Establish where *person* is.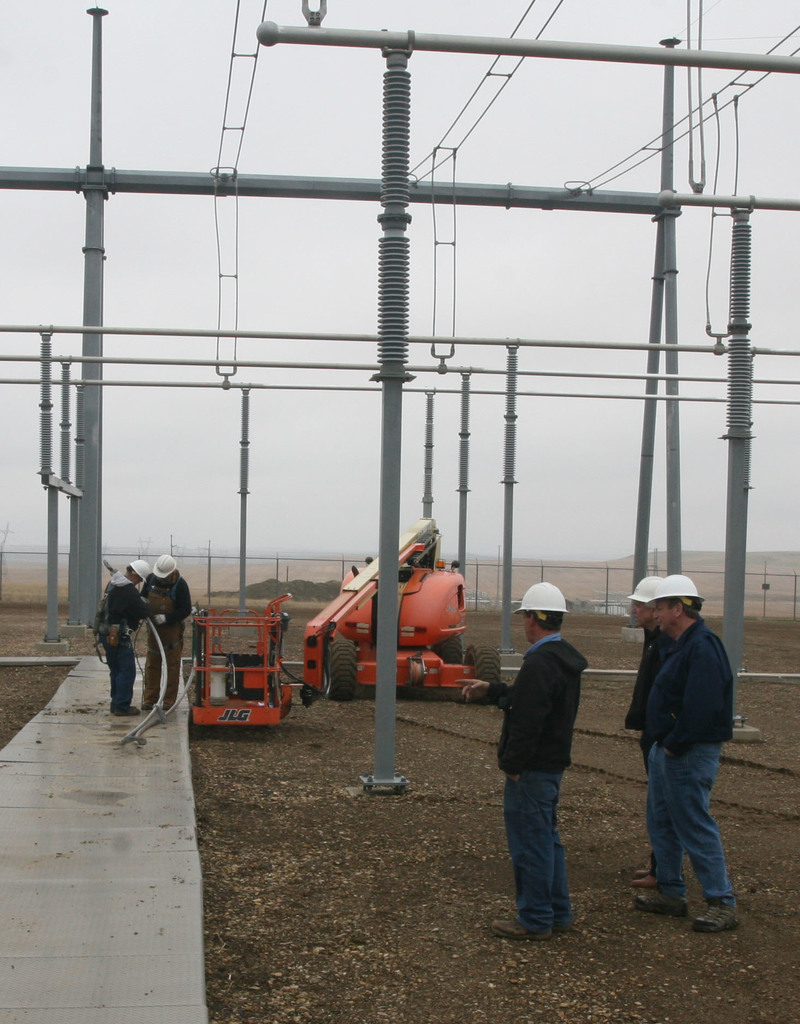
Established at (508,563,616,937).
